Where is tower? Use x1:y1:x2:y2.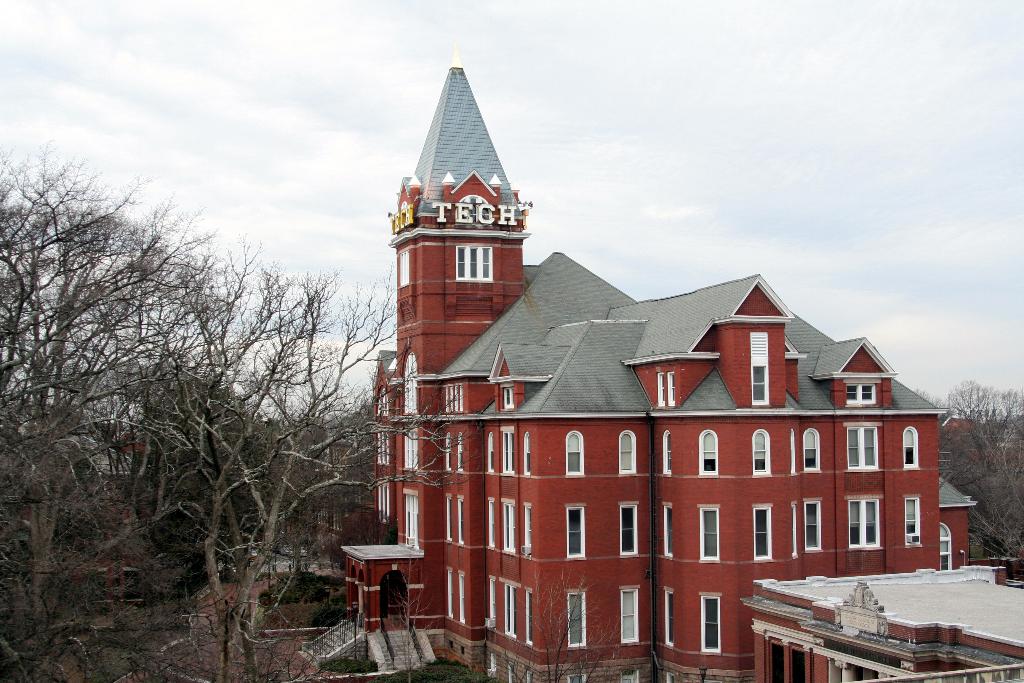
391:47:531:625.
